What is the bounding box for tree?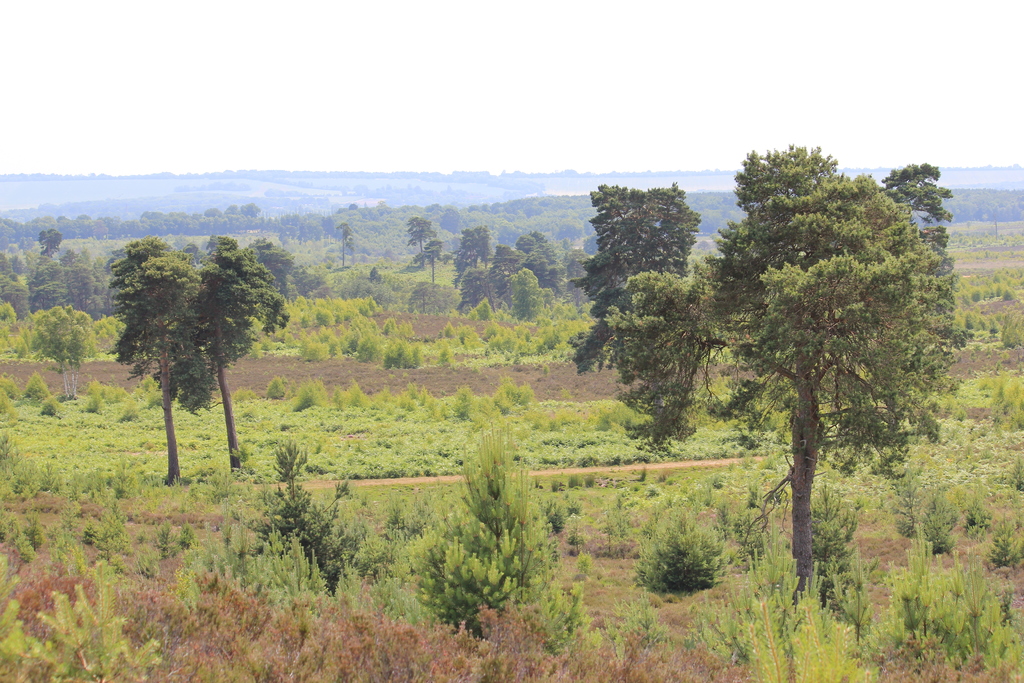
<box>576,133,971,598</box>.
